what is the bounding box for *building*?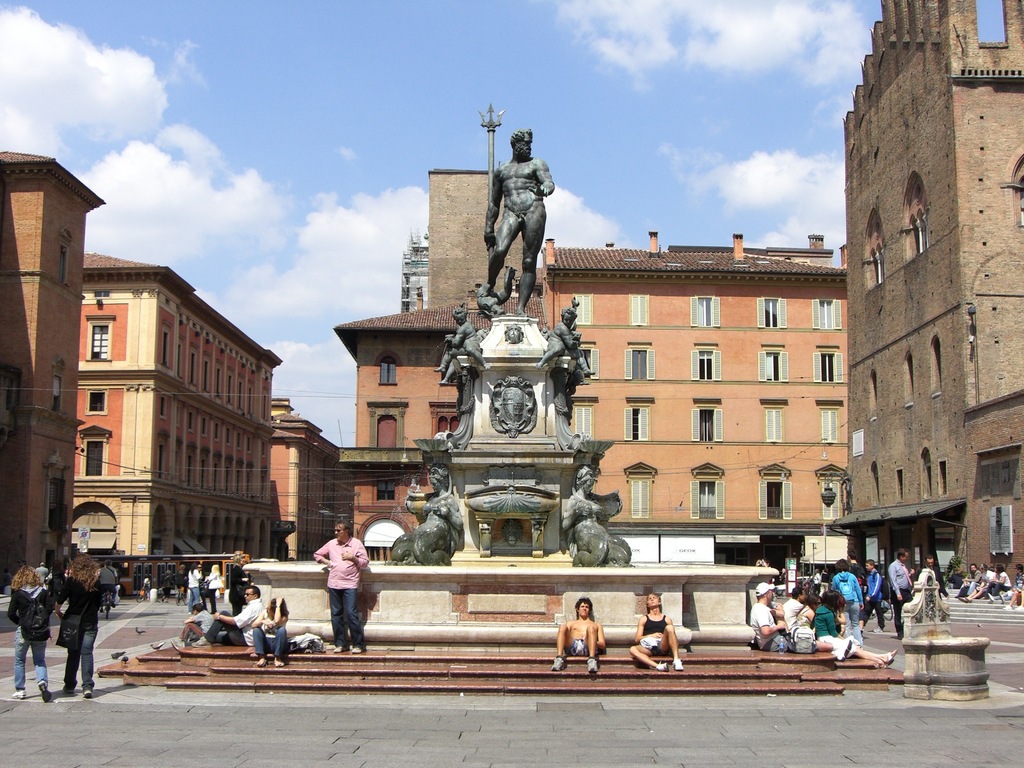
{"x1": 0, "y1": 151, "x2": 104, "y2": 597}.
